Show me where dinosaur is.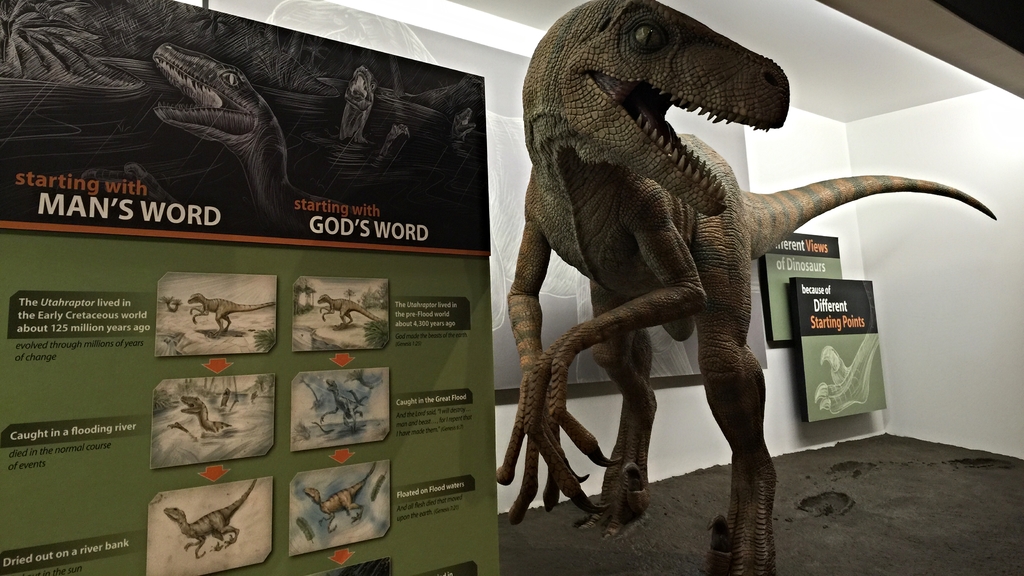
dinosaur is at {"x1": 297, "y1": 460, "x2": 376, "y2": 538}.
